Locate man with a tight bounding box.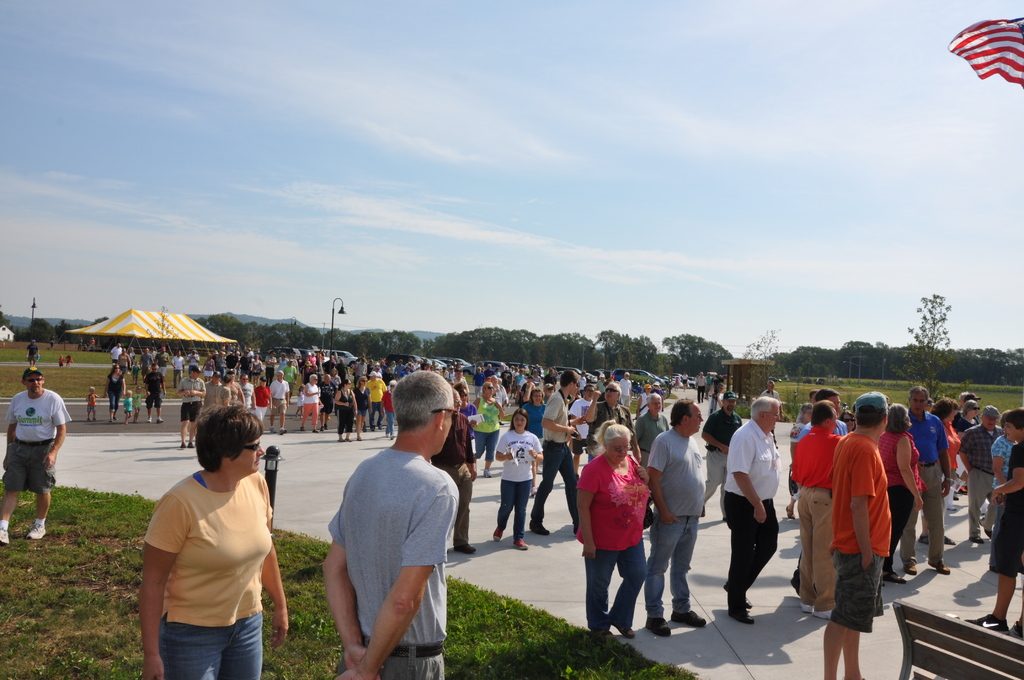
{"x1": 179, "y1": 361, "x2": 209, "y2": 449}.
